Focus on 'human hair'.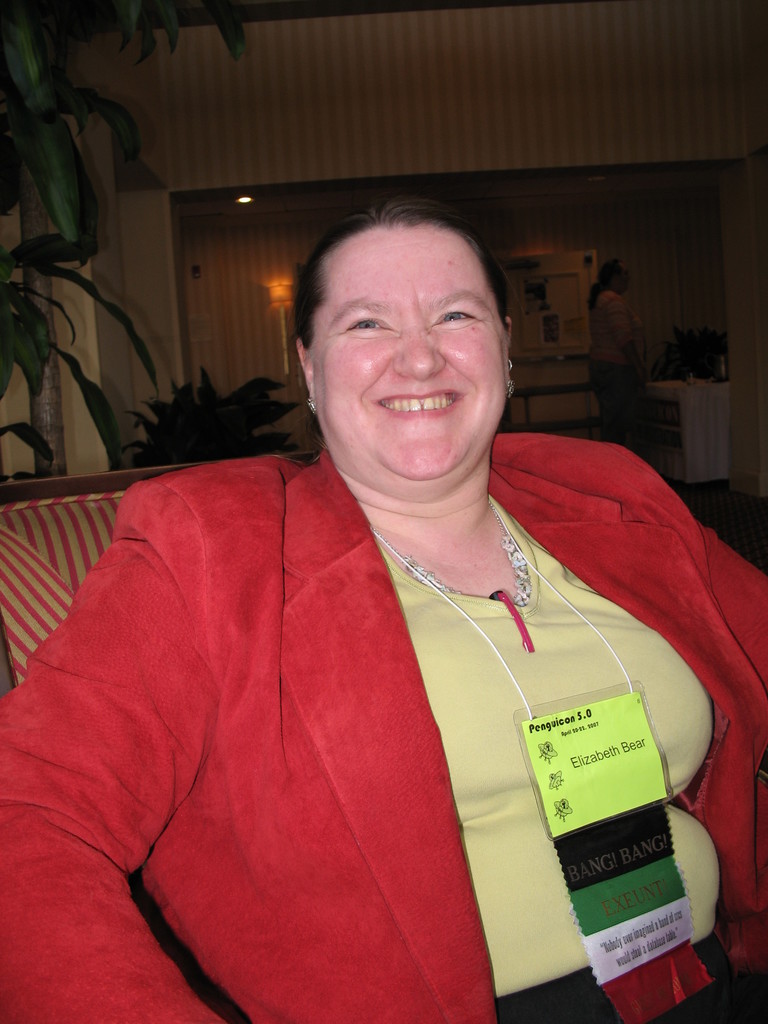
Focused at 296:193:534:394.
